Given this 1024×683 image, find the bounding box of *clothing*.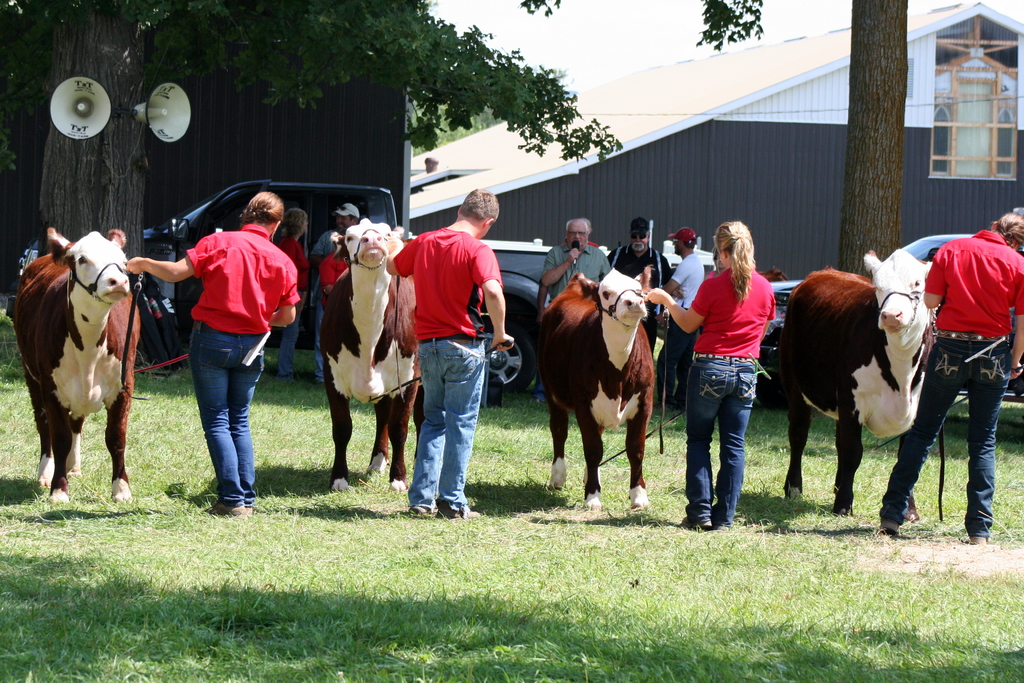
x1=603, y1=238, x2=666, y2=349.
